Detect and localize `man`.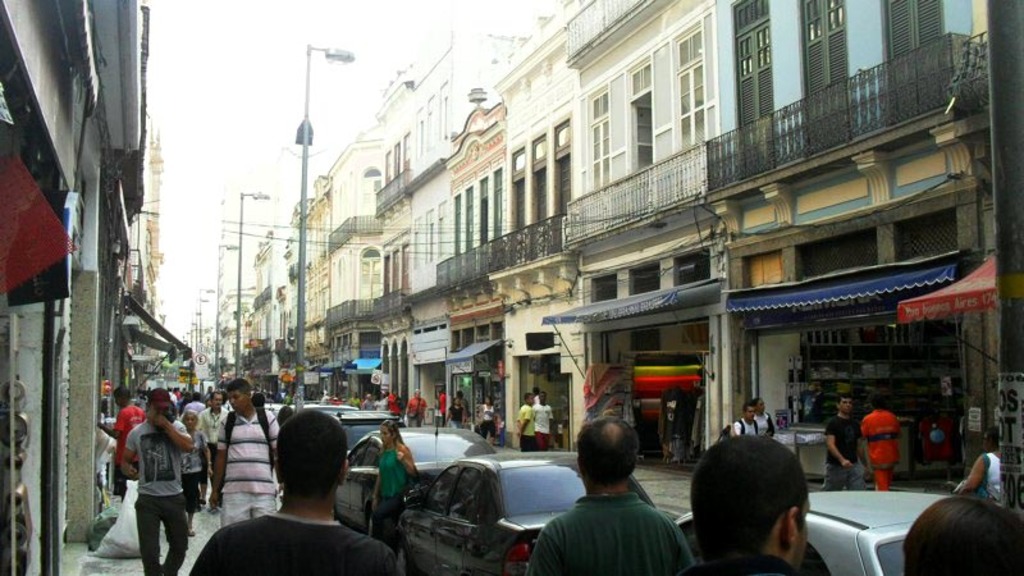
Localized at Rect(677, 431, 814, 575).
